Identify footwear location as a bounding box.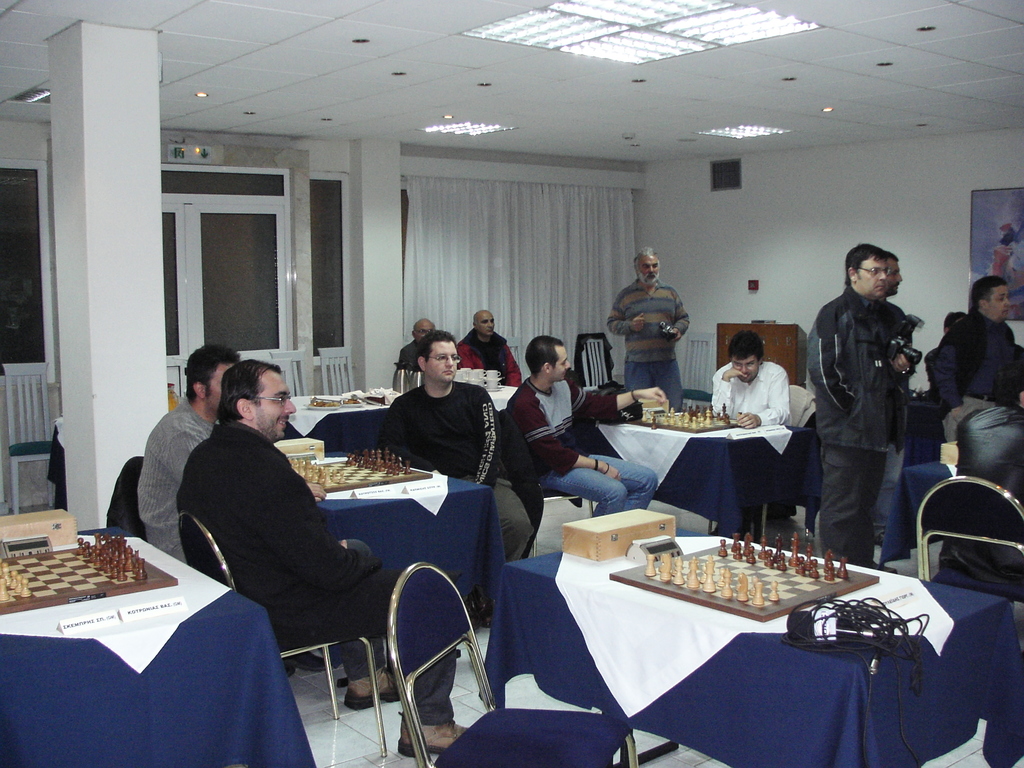
l=865, t=557, r=895, b=573.
